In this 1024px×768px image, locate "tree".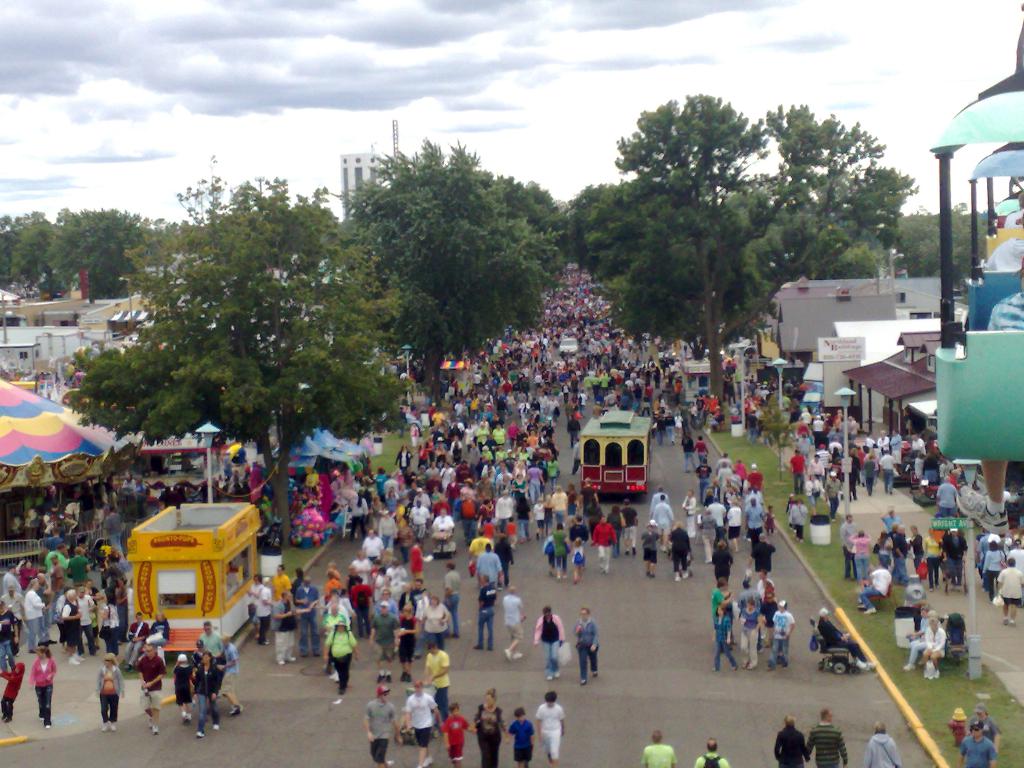
Bounding box: Rect(888, 204, 996, 274).
